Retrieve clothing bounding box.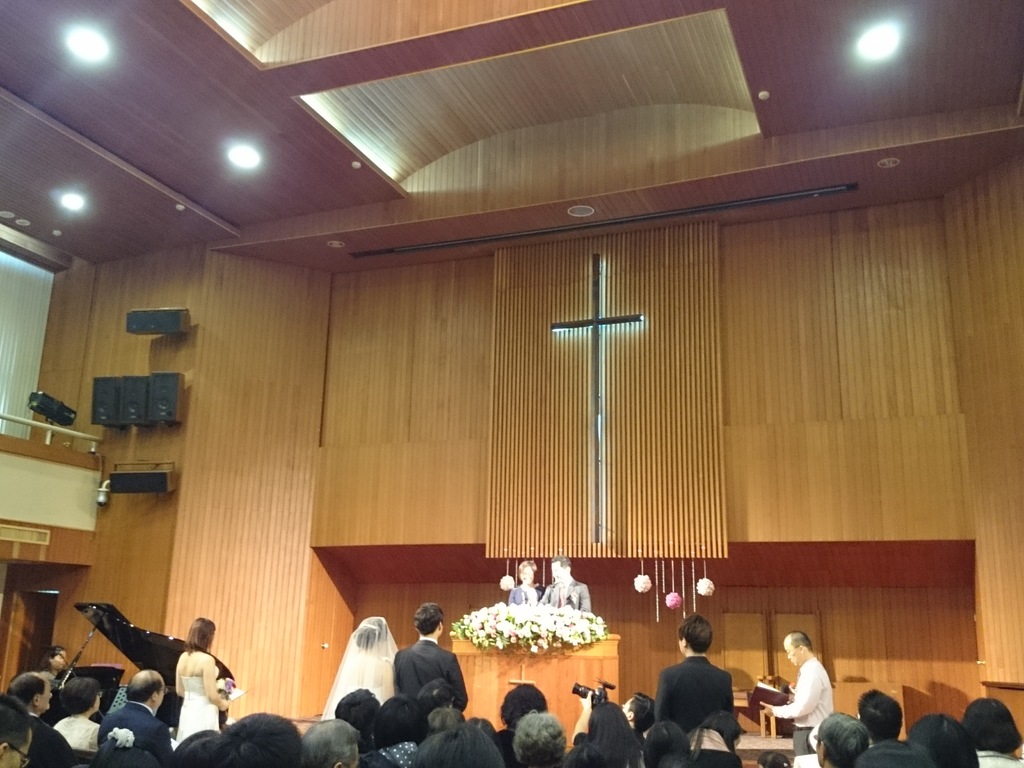
Bounding box: (769, 658, 833, 756).
